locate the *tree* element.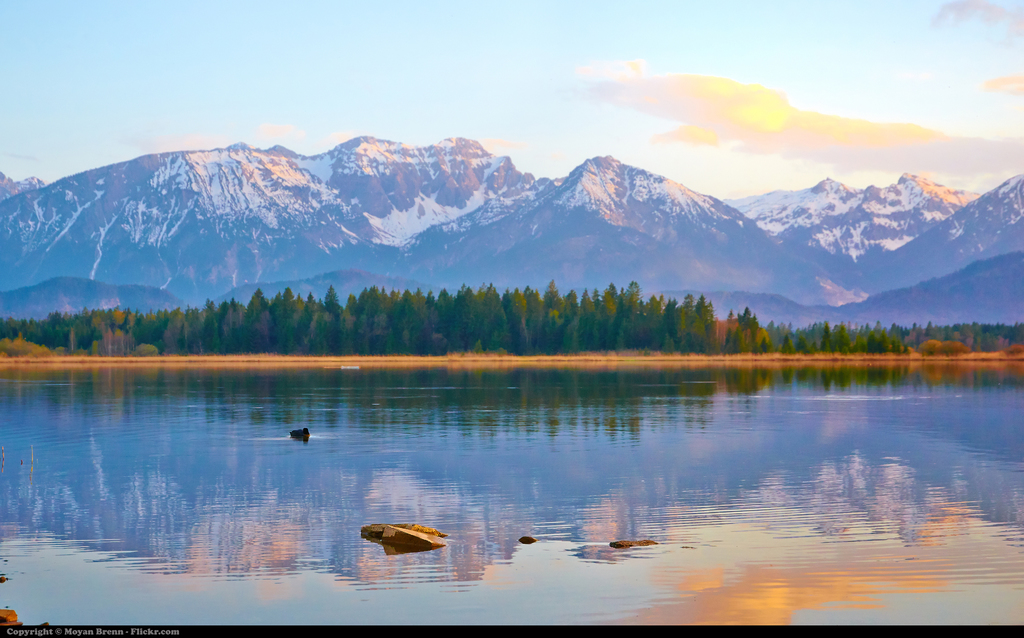
Element bbox: rect(221, 302, 243, 348).
